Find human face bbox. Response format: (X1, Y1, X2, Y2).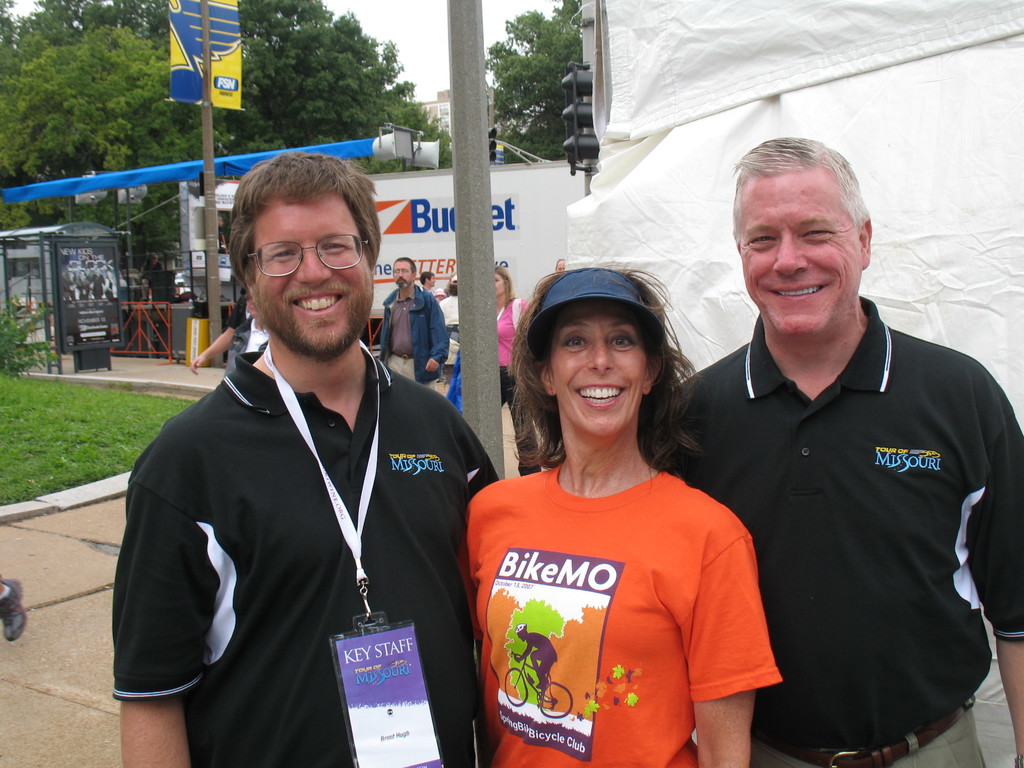
(550, 296, 646, 435).
